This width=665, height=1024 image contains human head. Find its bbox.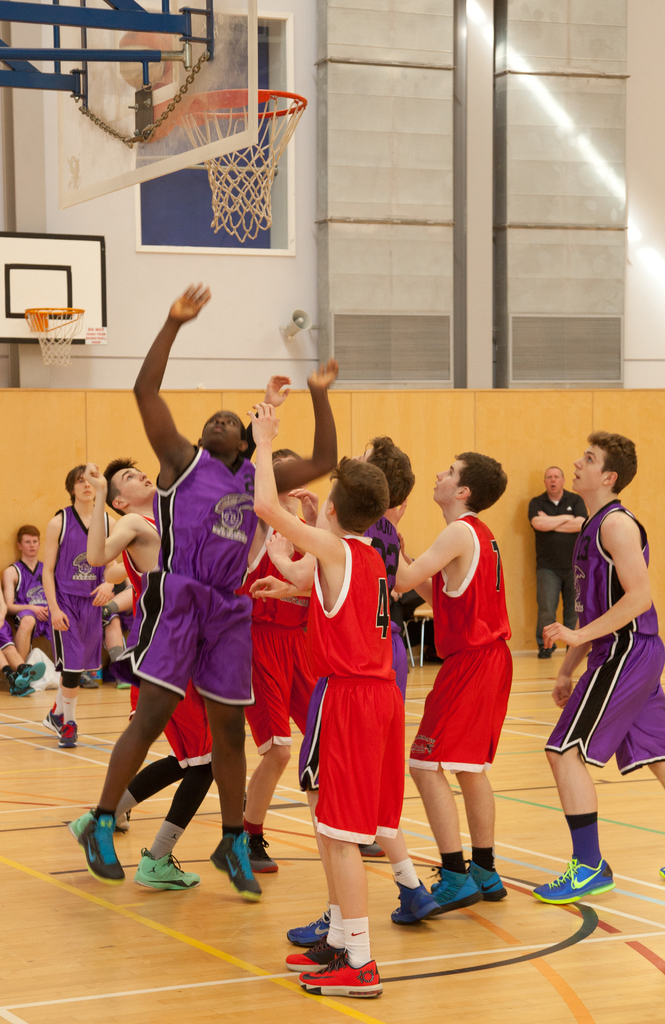
(358,435,417,504).
